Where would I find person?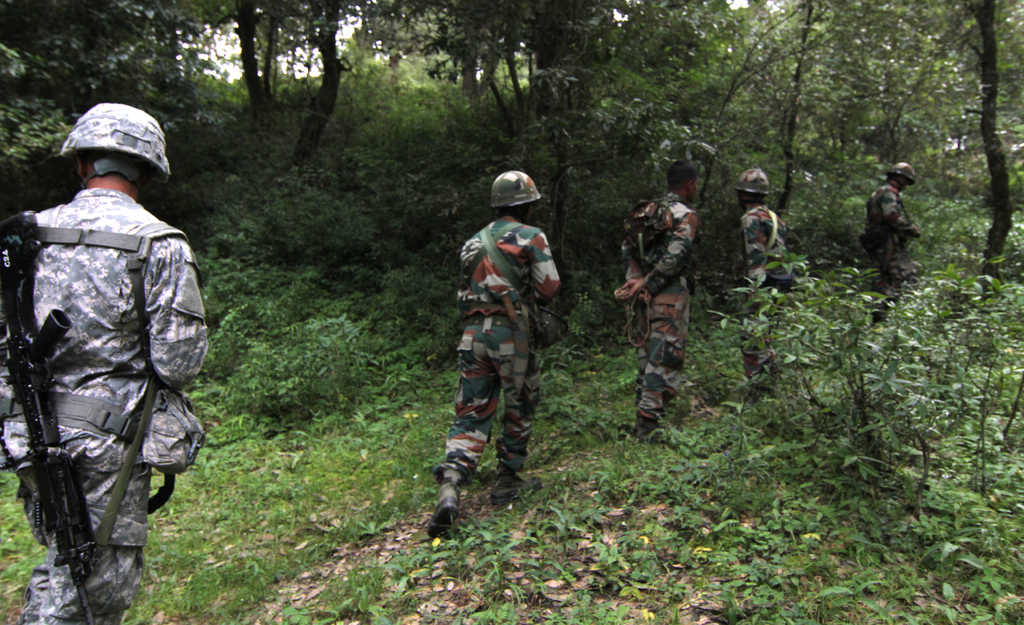
At <box>858,155,914,335</box>.
